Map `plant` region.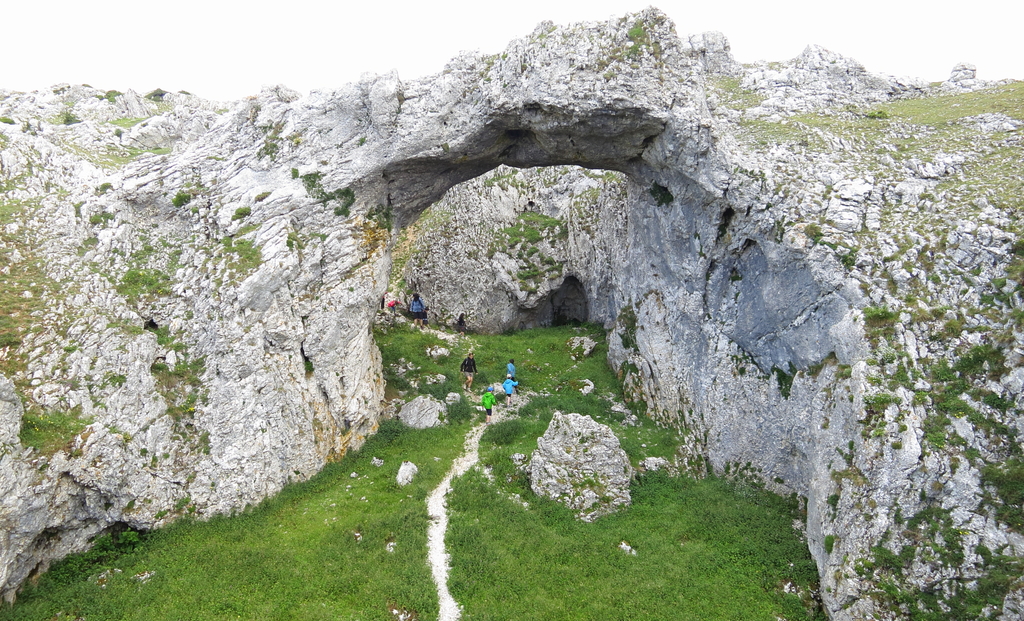
Mapped to (356,138,362,147).
